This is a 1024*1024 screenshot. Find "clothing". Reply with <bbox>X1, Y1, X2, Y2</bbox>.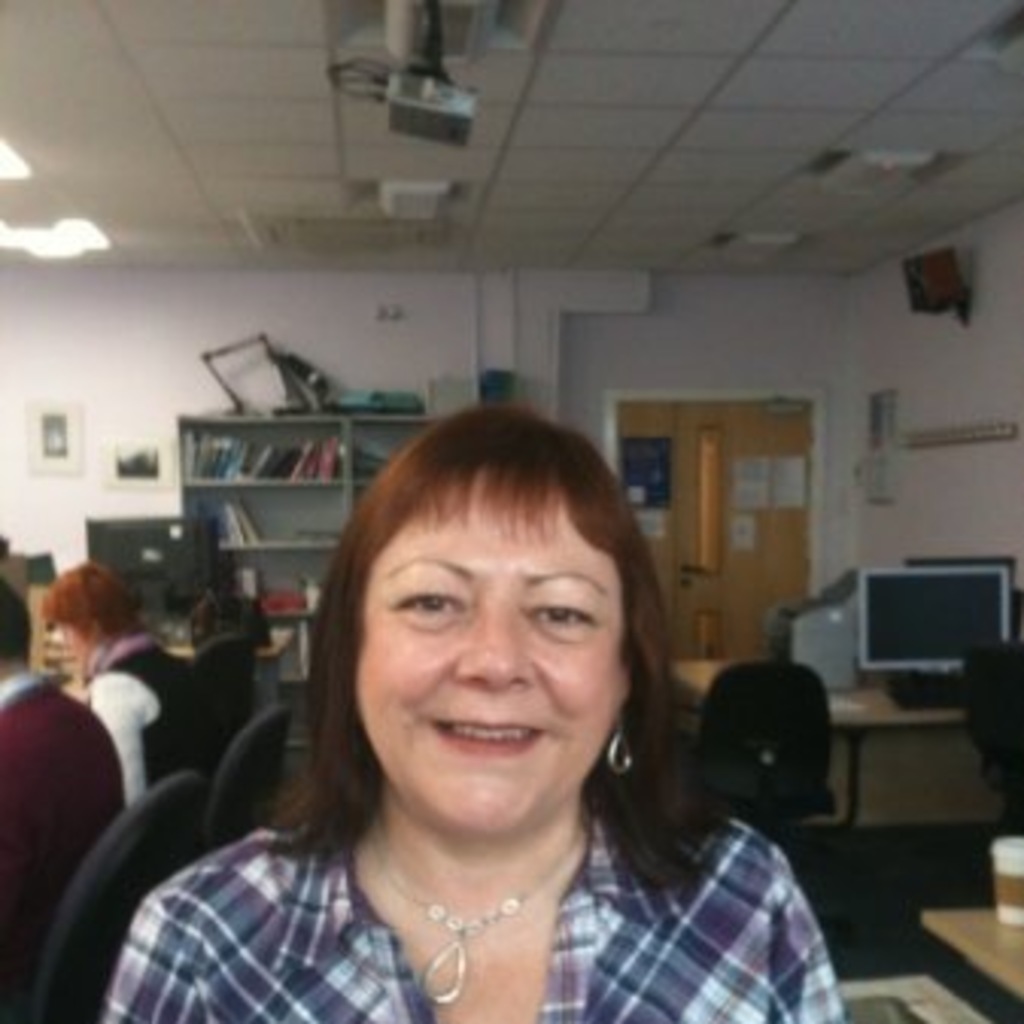
<bbox>134, 583, 769, 1023</bbox>.
